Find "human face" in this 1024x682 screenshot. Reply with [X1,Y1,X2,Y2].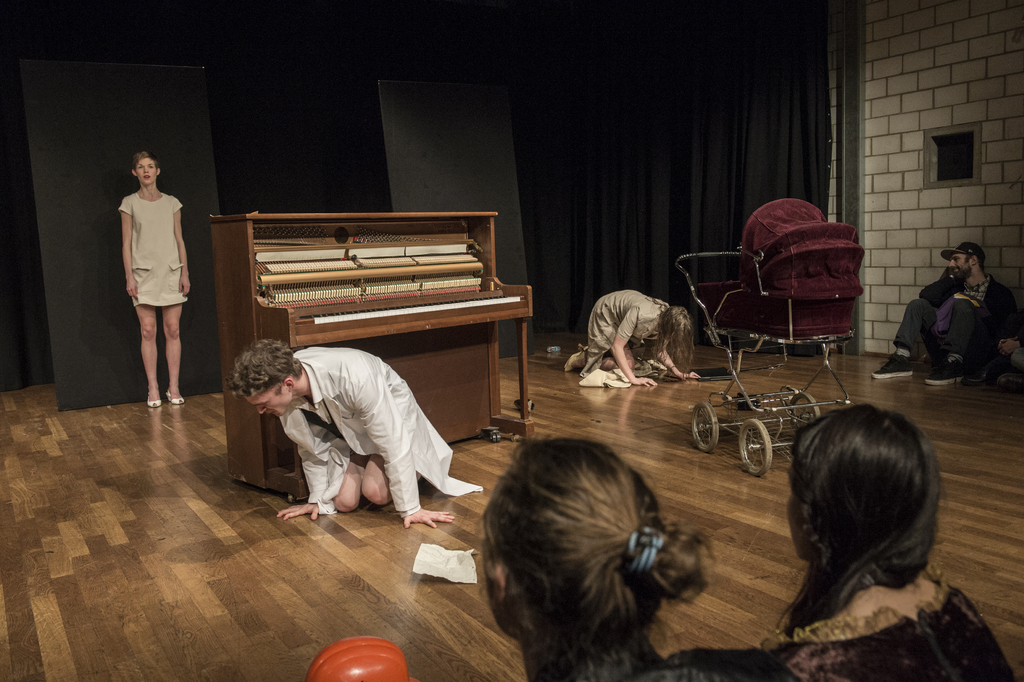
[137,154,161,182].
